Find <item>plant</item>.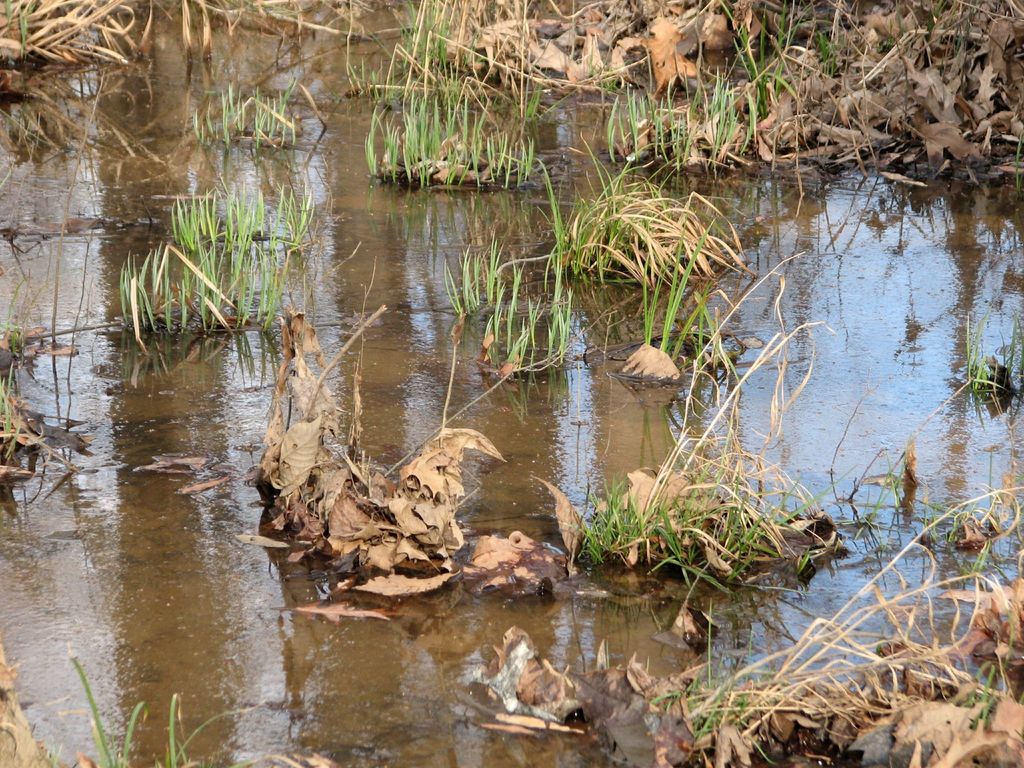
select_region(567, 447, 842, 596).
